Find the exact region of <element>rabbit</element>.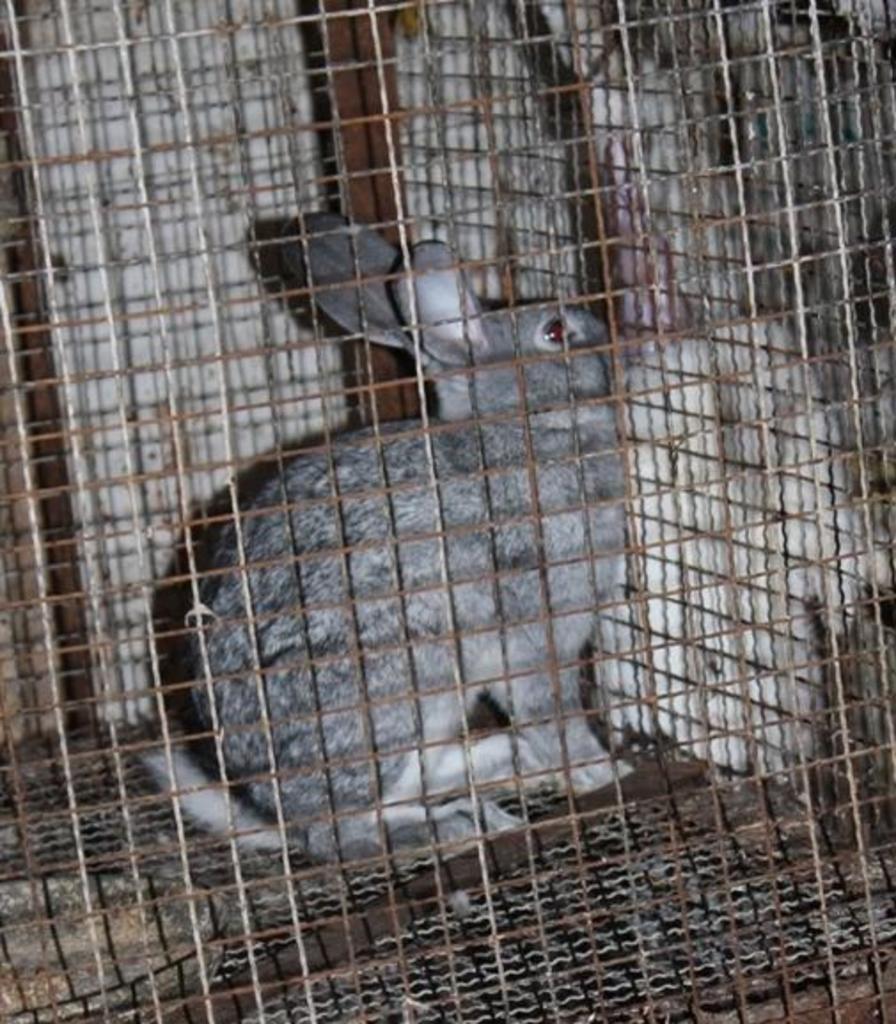
Exact region: (x1=573, y1=325, x2=894, y2=770).
